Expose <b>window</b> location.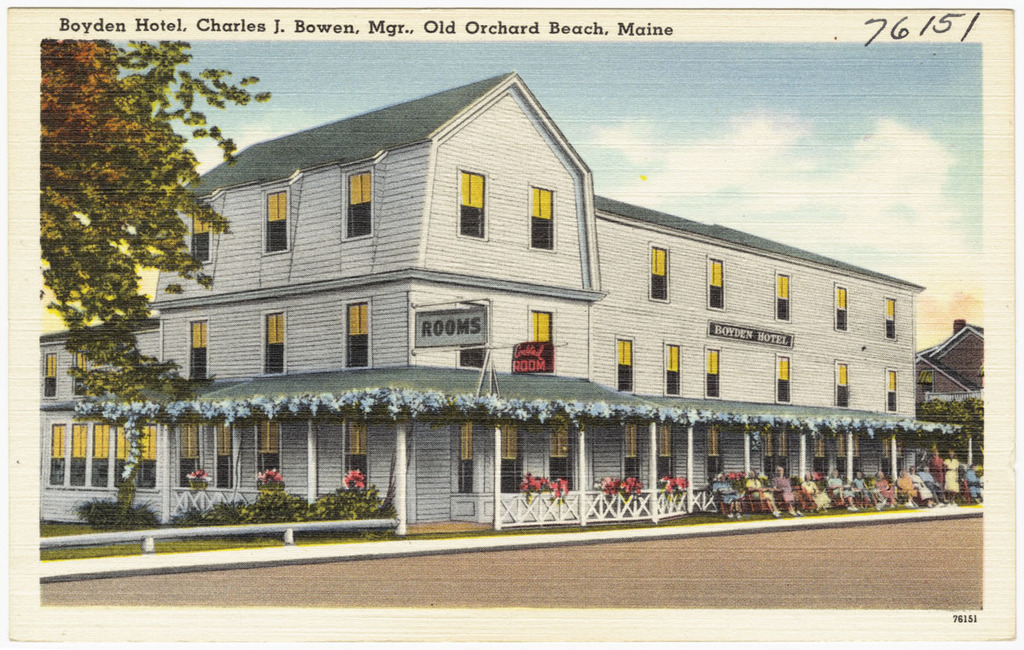
Exposed at {"left": 706, "top": 257, "right": 725, "bottom": 310}.
